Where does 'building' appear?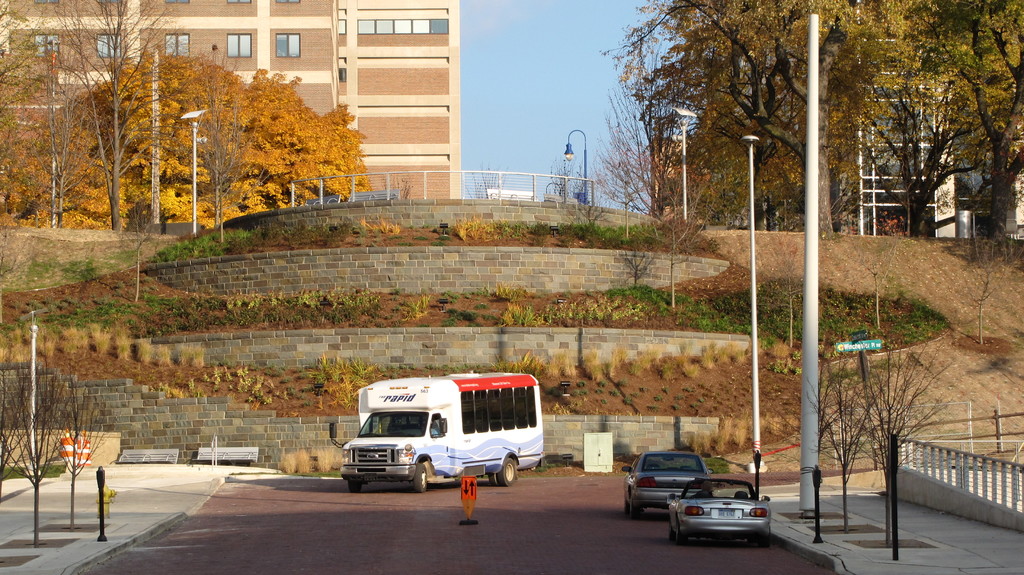
Appears at 852, 0, 1023, 243.
